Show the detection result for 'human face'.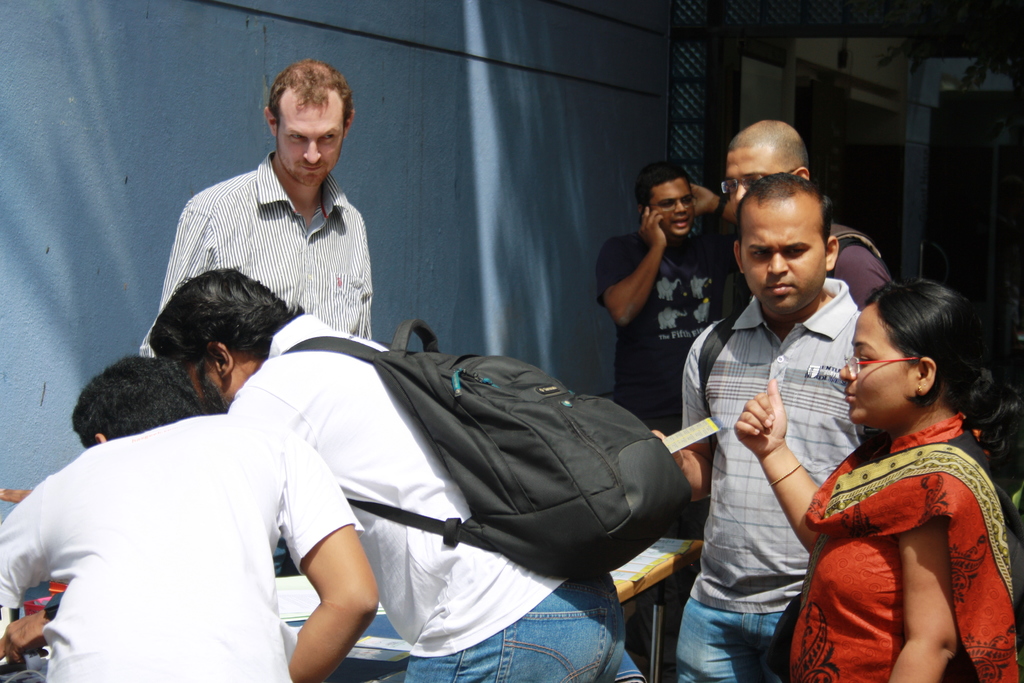
844/307/910/425.
